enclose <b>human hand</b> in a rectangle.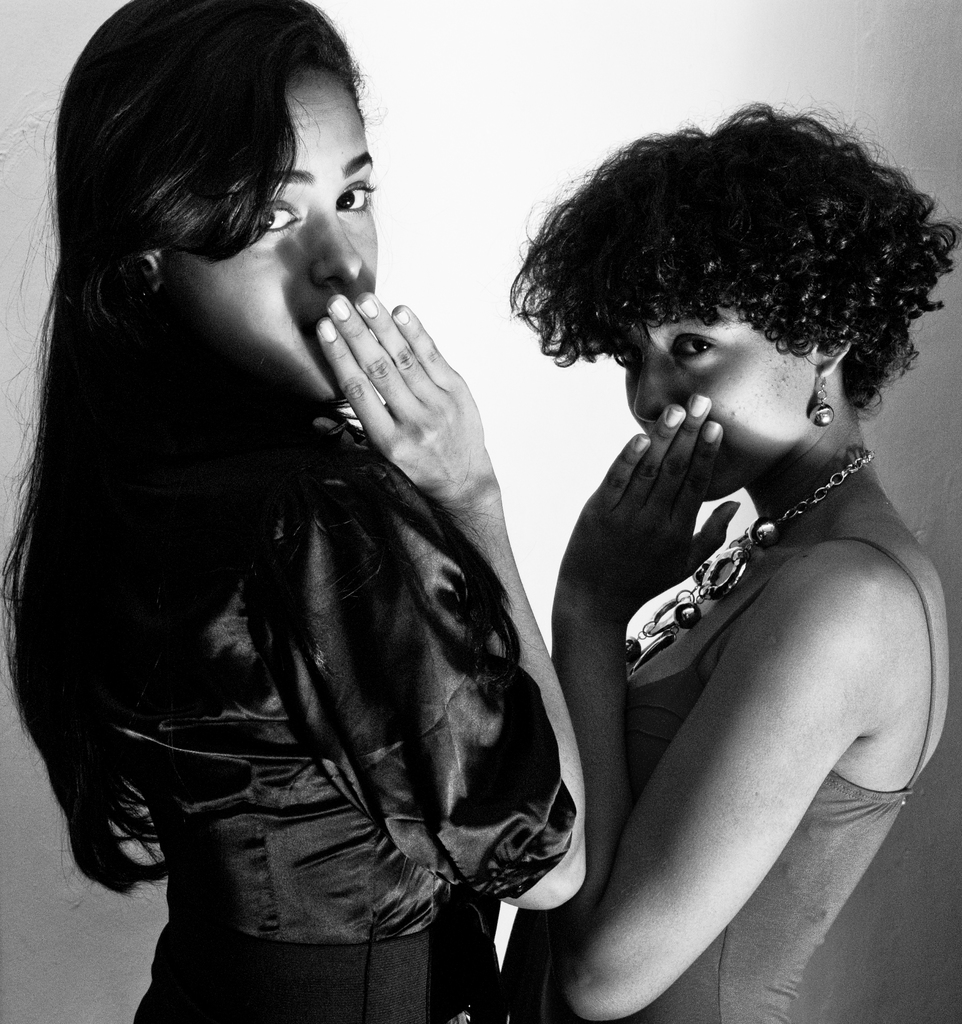
558:392:738:613.
